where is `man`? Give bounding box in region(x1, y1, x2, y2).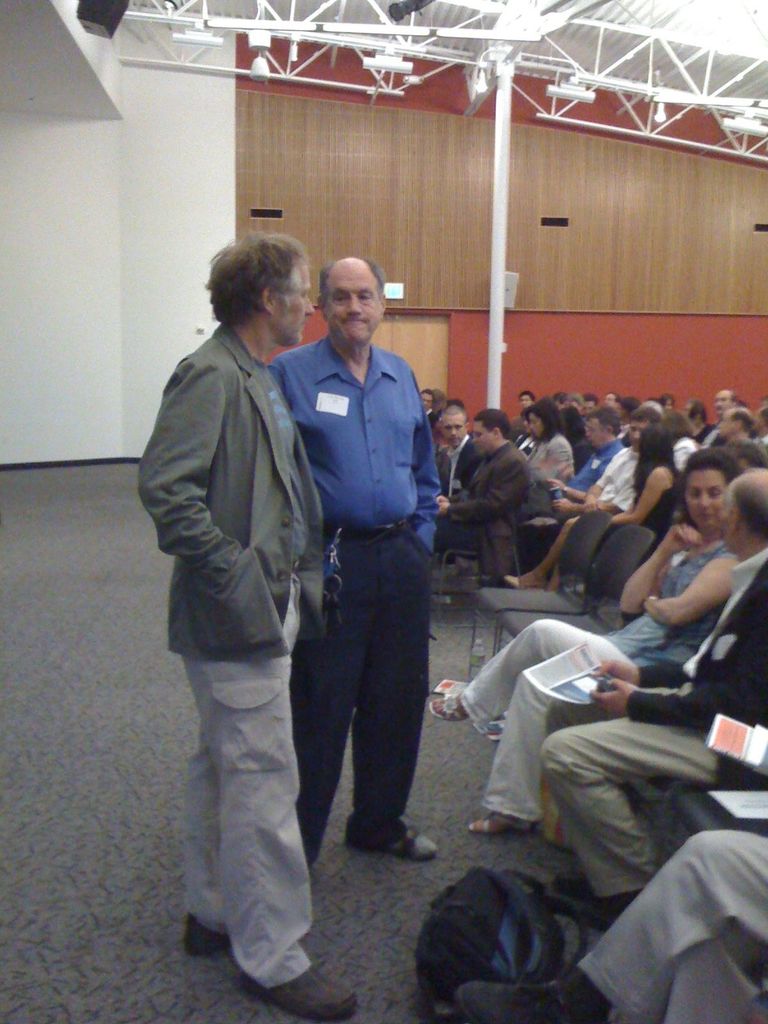
region(420, 387, 431, 415).
